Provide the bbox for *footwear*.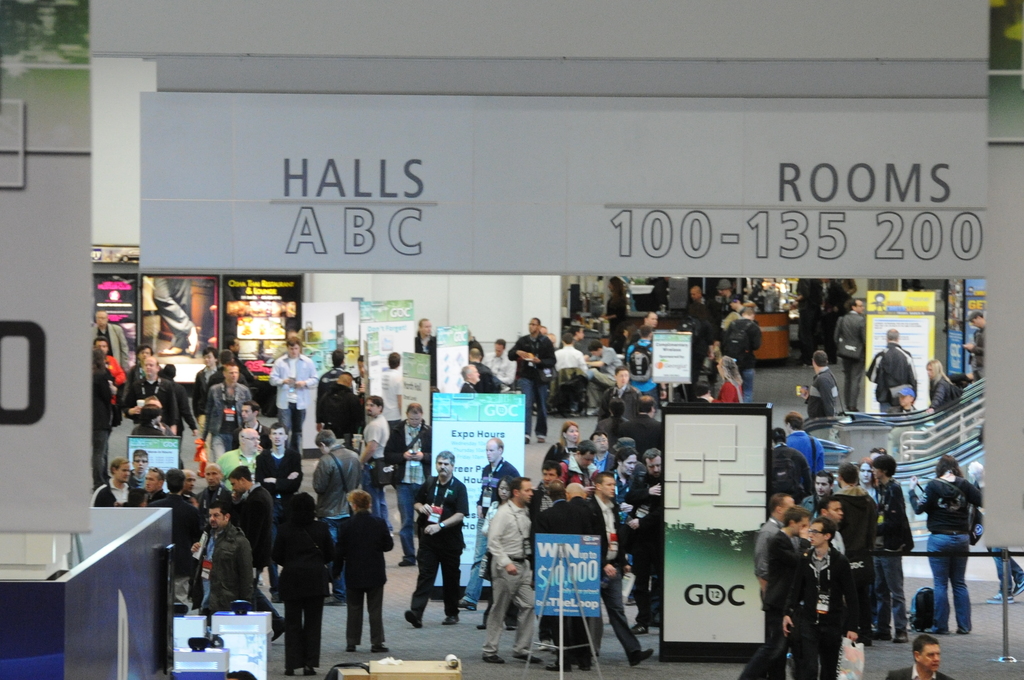
crop(630, 622, 647, 635).
